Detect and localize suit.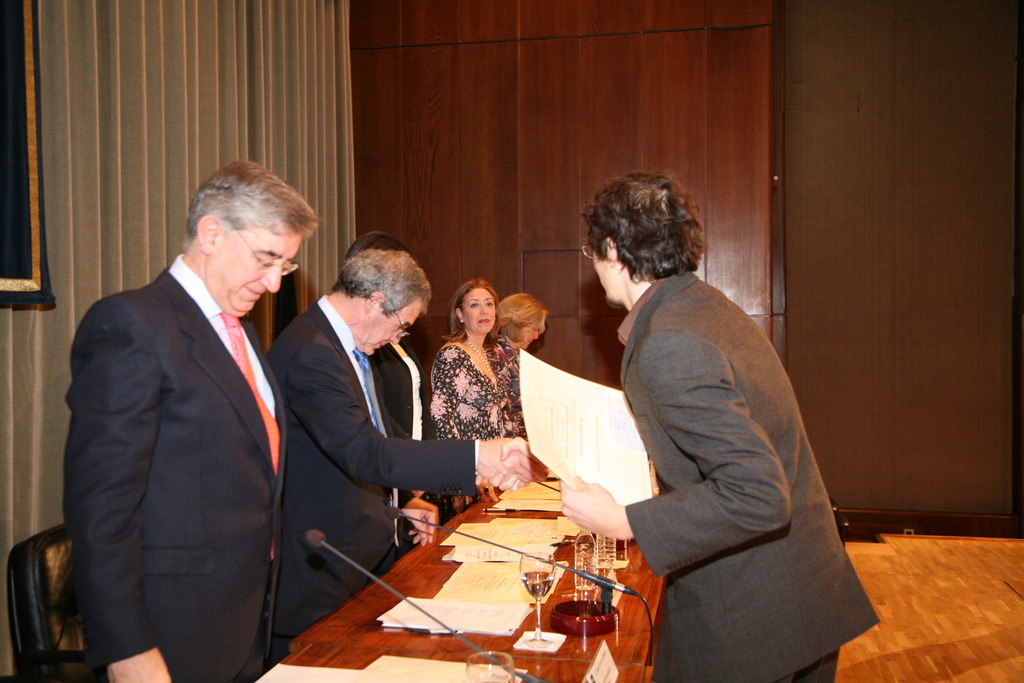
Localized at locate(262, 293, 479, 667).
